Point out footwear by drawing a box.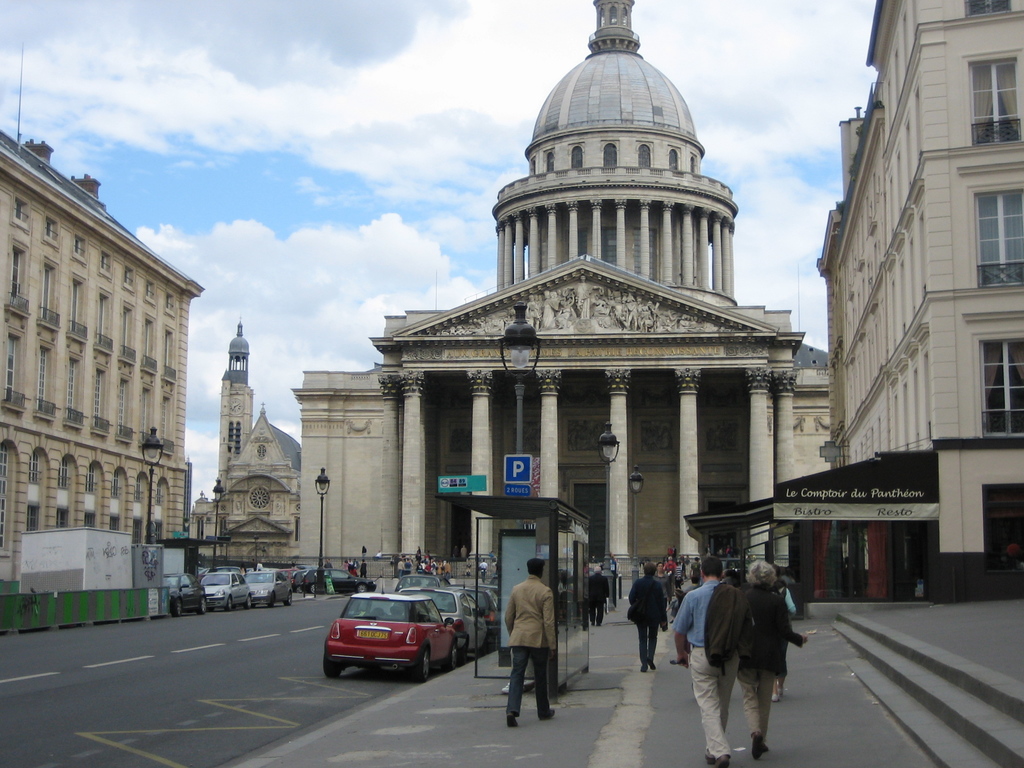
select_region(541, 708, 555, 720).
